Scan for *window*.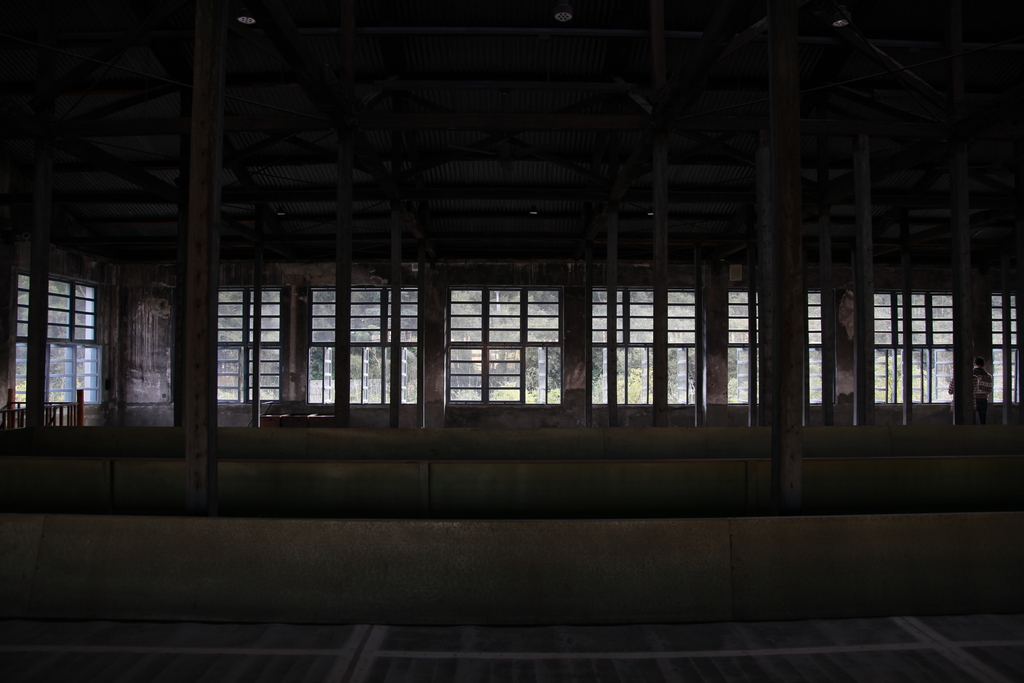
Scan result: x1=314, y1=283, x2=420, y2=404.
